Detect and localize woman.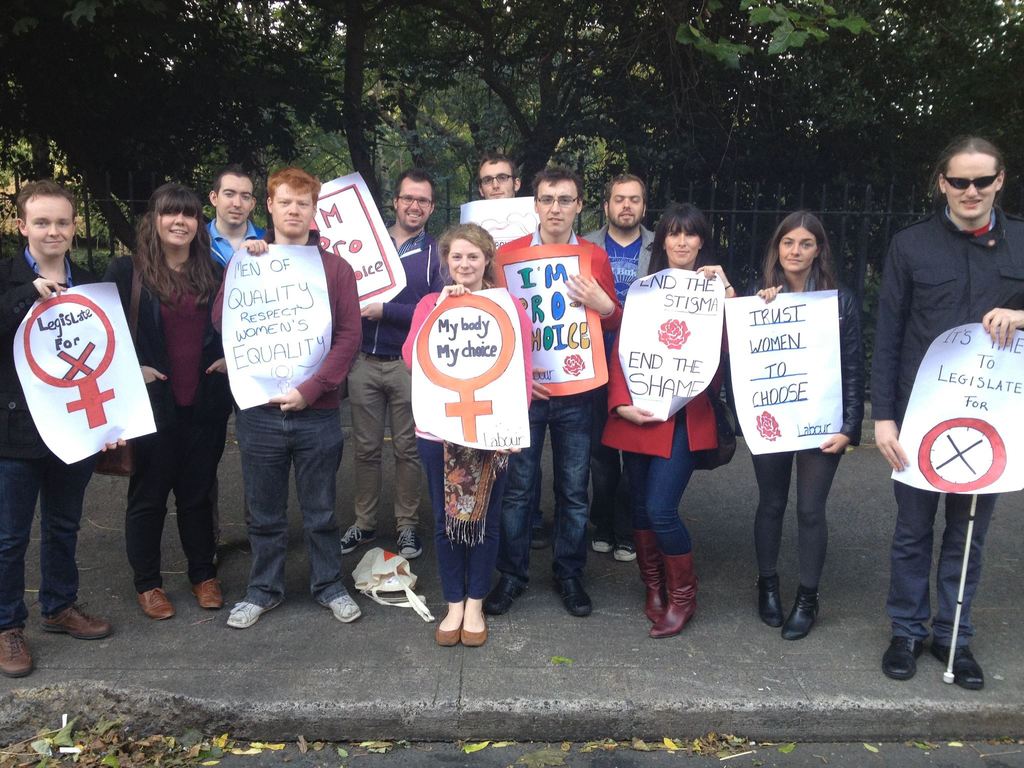
Localized at 737,208,874,649.
